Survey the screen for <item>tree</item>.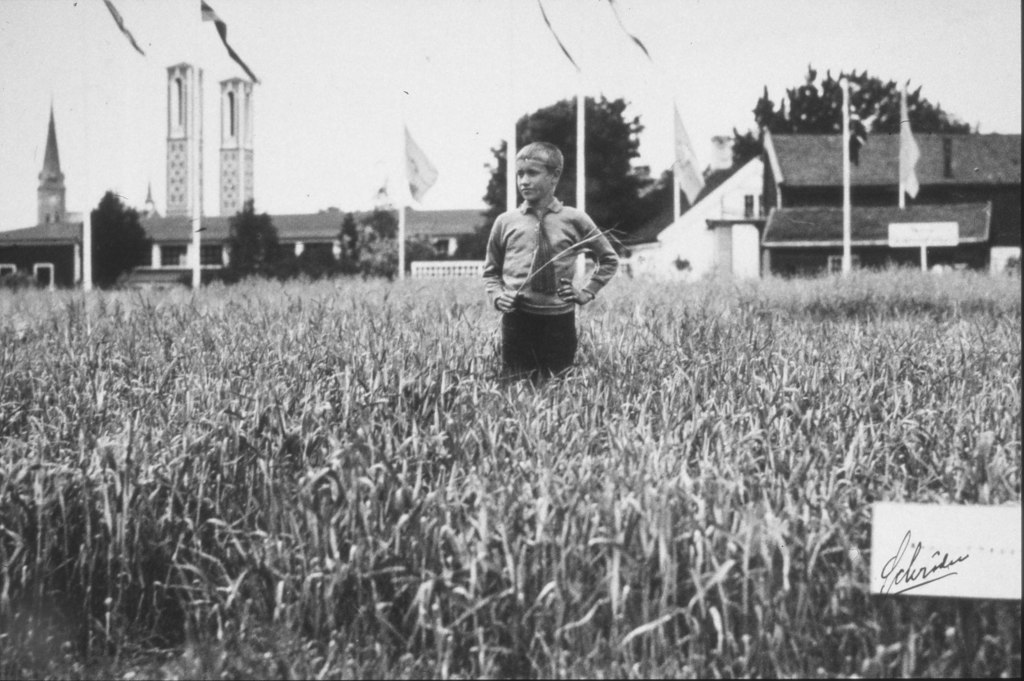
Survey found: (left=222, top=200, right=287, bottom=287).
